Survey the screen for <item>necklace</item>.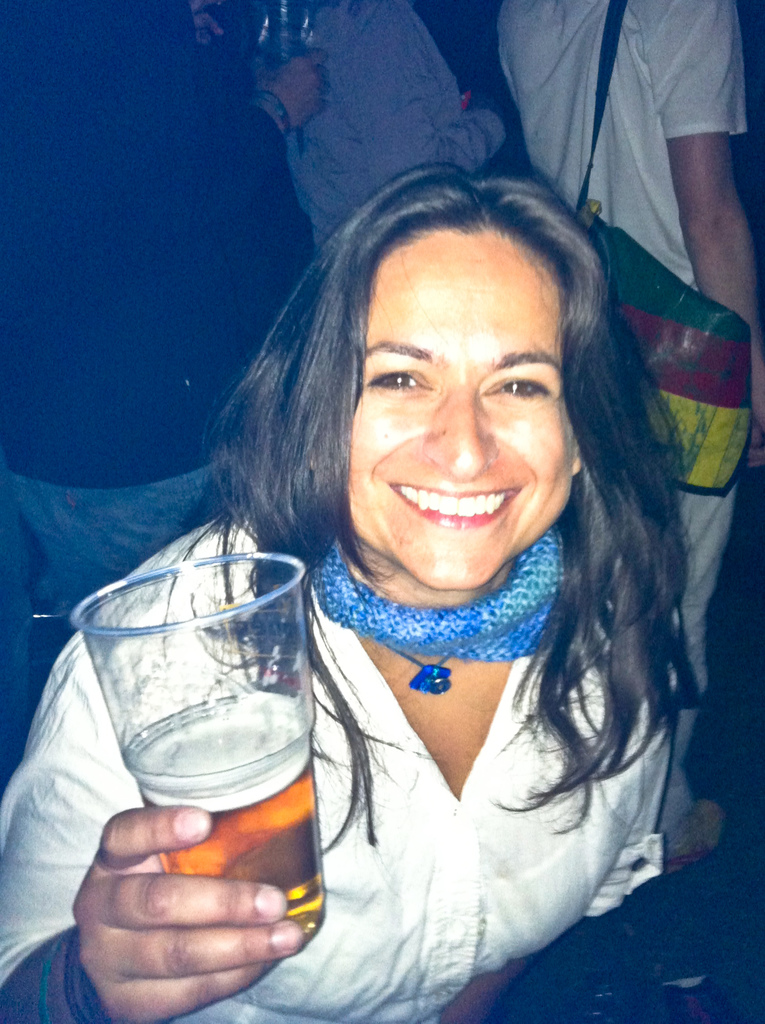
Survey found: <region>389, 646, 453, 691</region>.
